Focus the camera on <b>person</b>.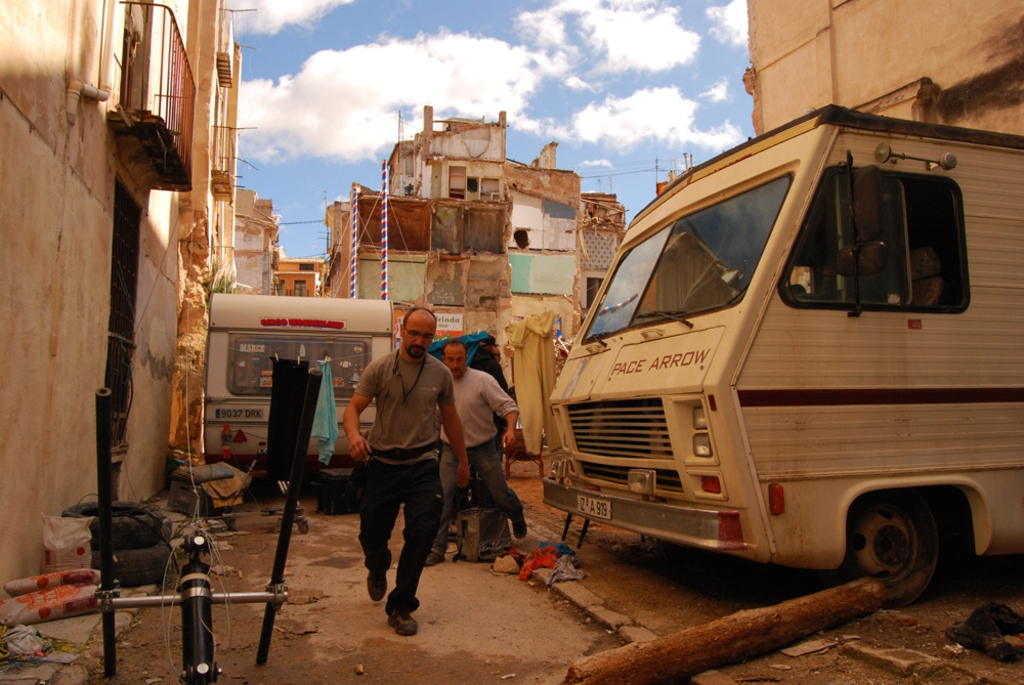
Focus region: bbox=(421, 336, 527, 571).
